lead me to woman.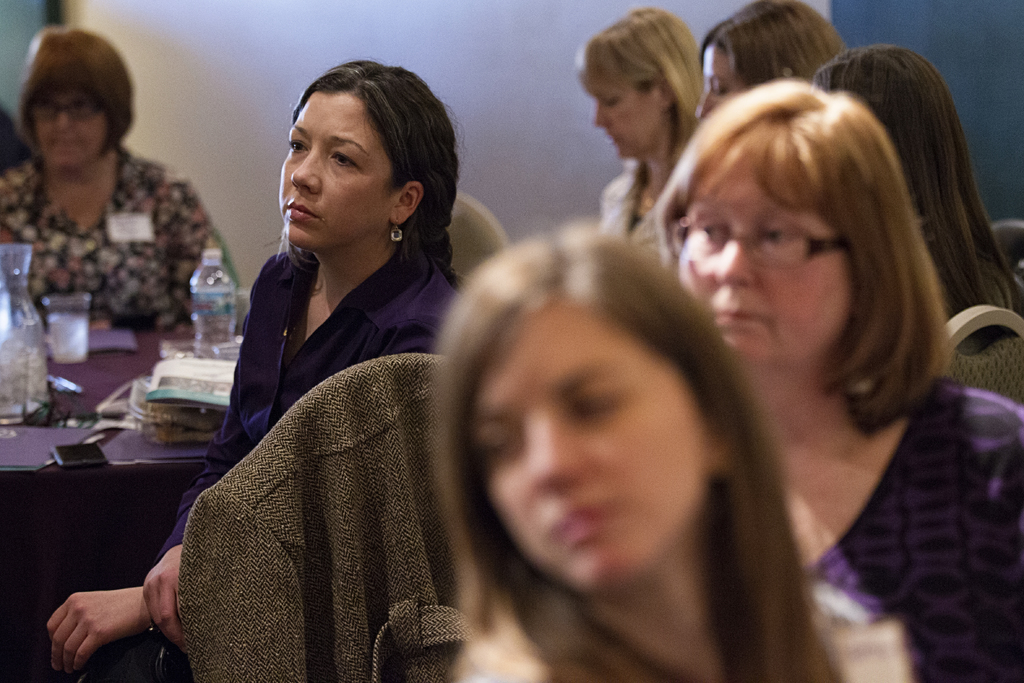
Lead to l=692, t=0, r=849, b=124.
